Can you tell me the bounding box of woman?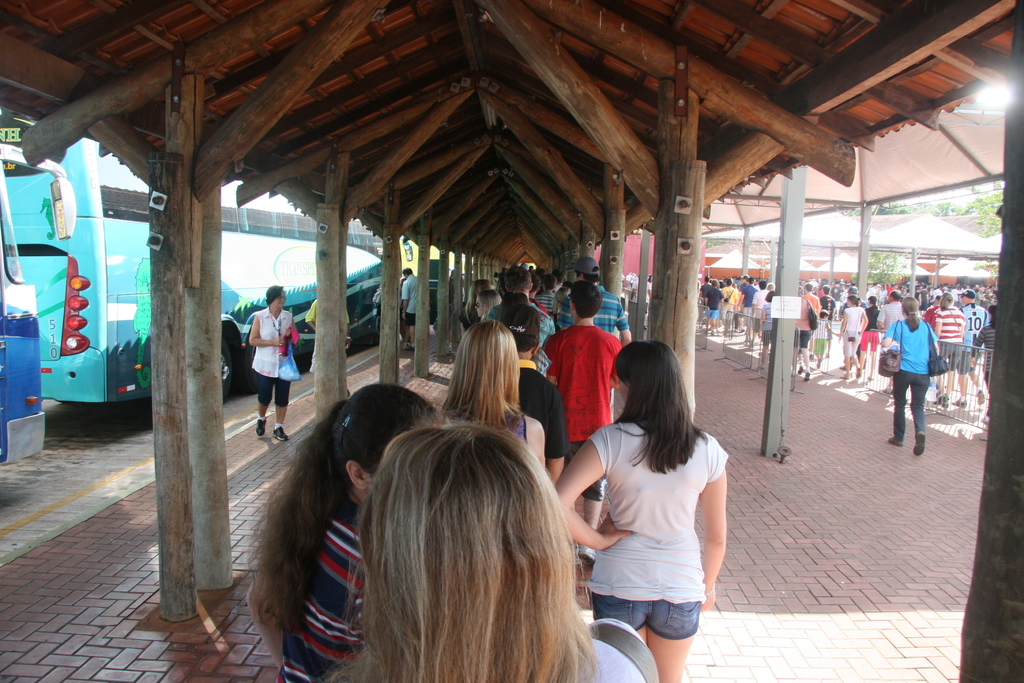
(left=445, top=322, right=546, bottom=466).
